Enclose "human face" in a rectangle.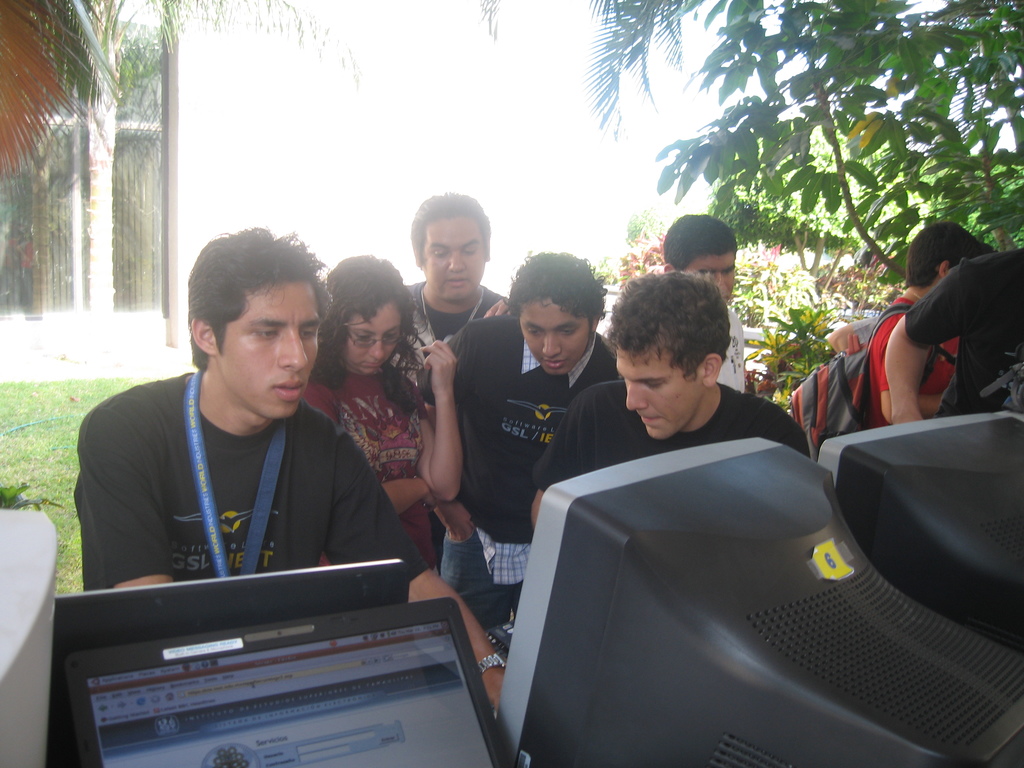
Rect(425, 214, 487, 302).
